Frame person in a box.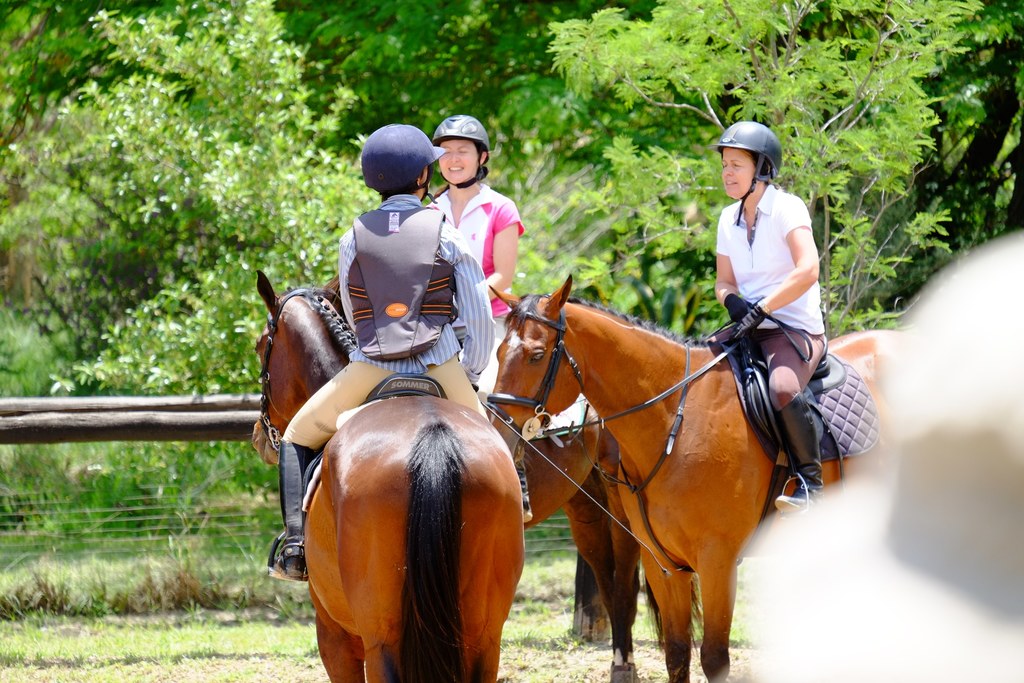
pyautogui.locateOnScreen(419, 111, 524, 427).
